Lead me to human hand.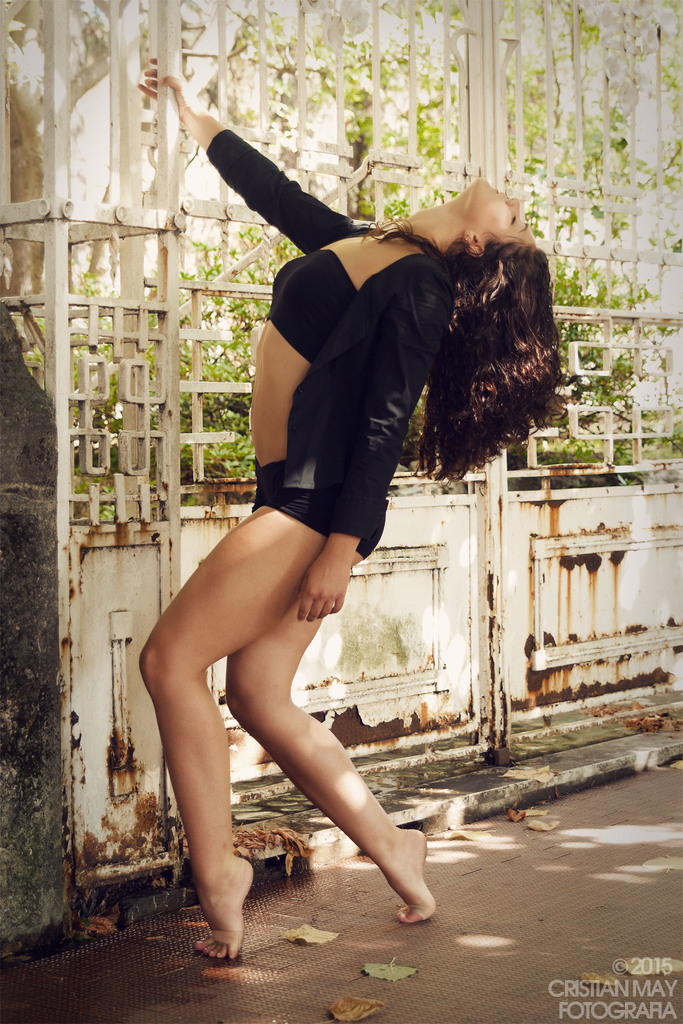
Lead to x1=139, y1=57, x2=199, y2=131.
